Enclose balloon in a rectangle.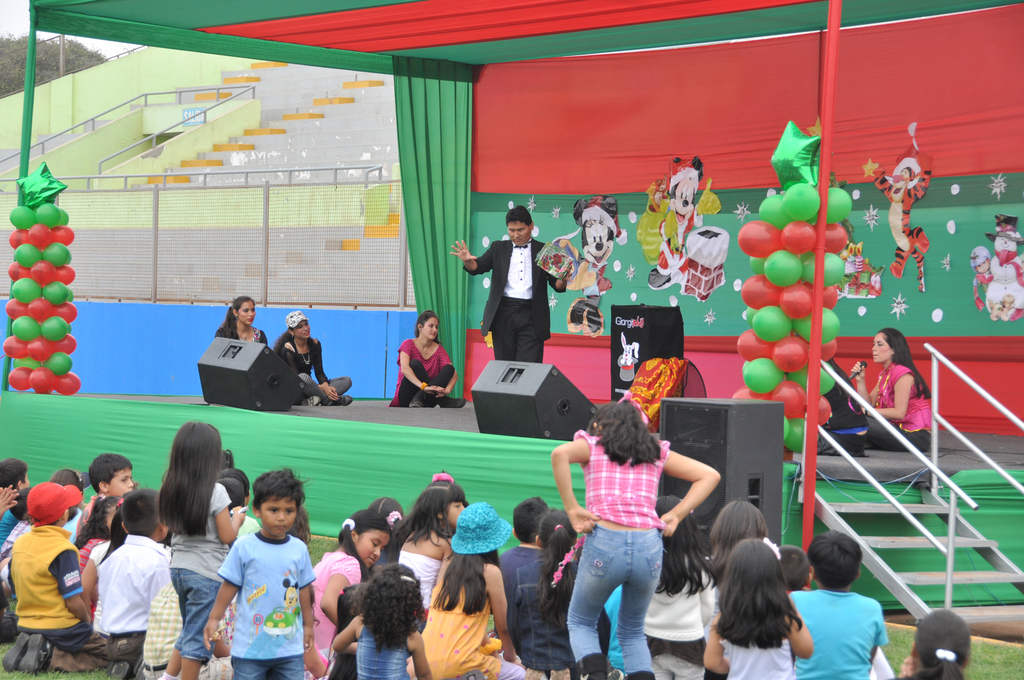
box(26, 299, 48, 320).
